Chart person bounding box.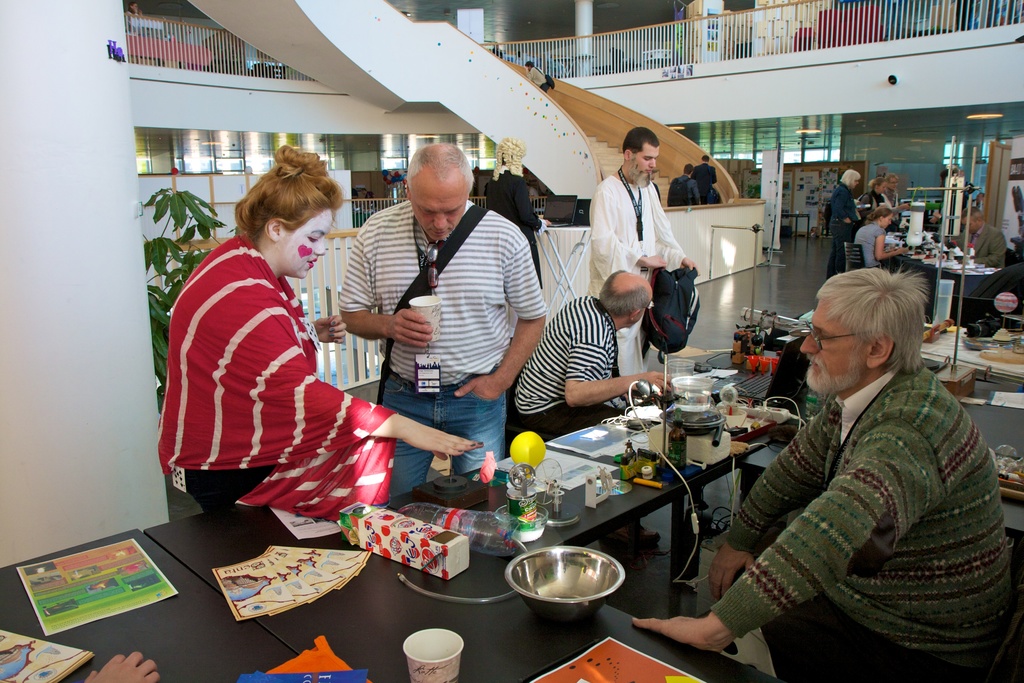
Charted: [161, 145, 483, 504].
